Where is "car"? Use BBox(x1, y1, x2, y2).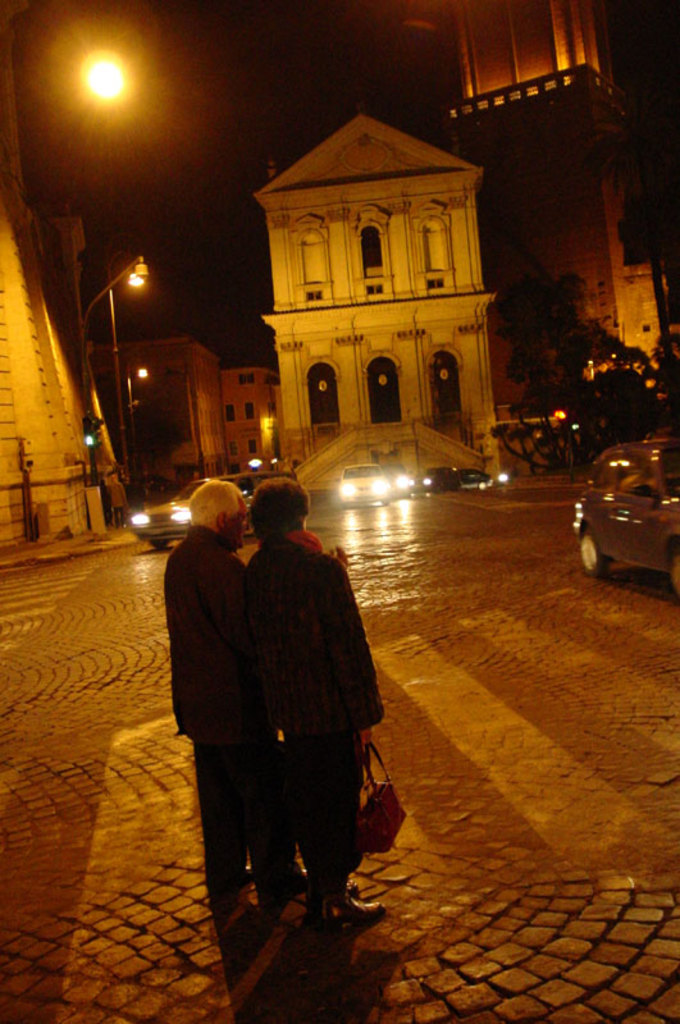
BBox(339, 461, 371, 502).
